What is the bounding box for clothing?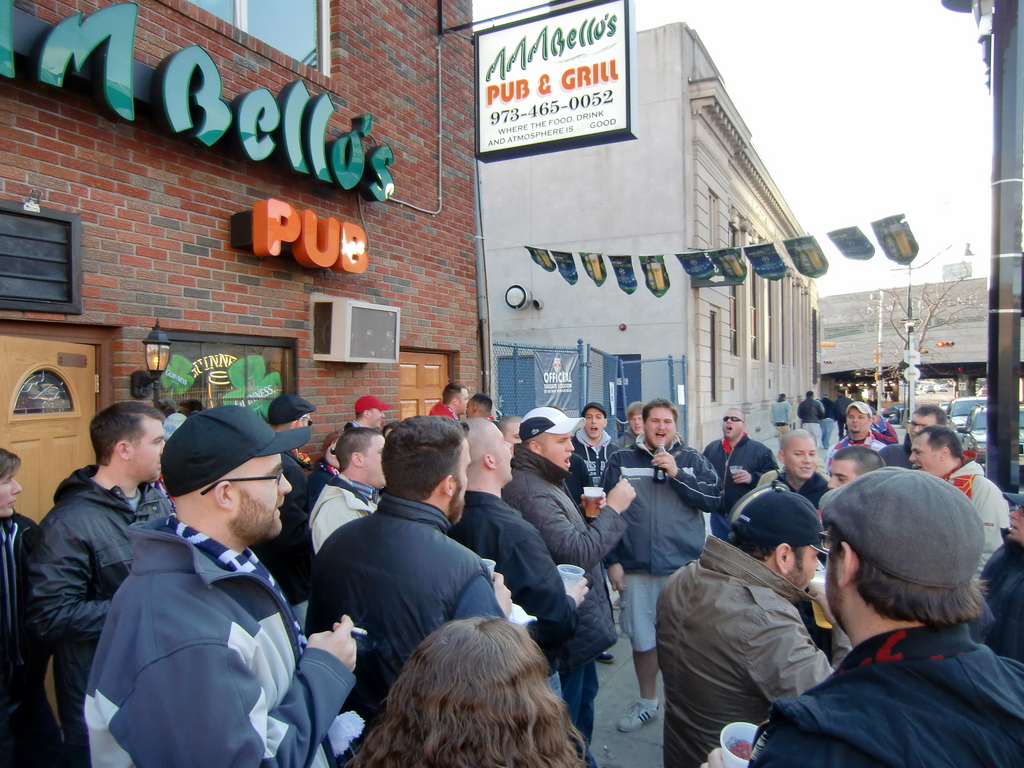
x1=776 y1=403 x2=796 y2=429.
